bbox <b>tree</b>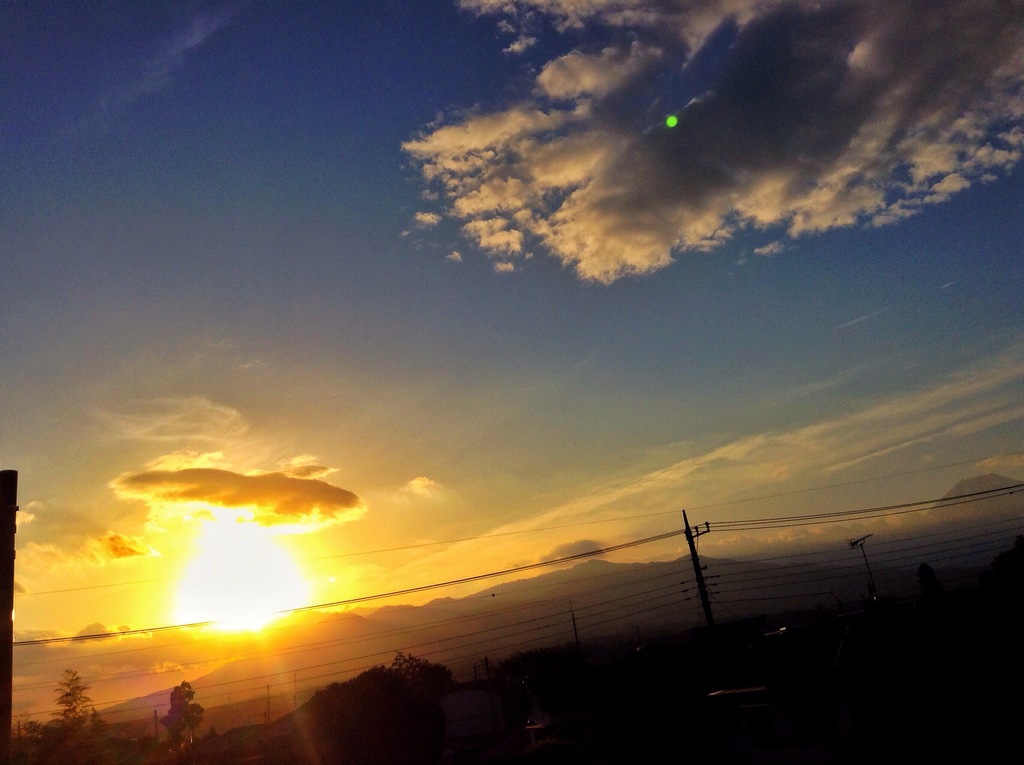
box(53, 663, 88, 740)
